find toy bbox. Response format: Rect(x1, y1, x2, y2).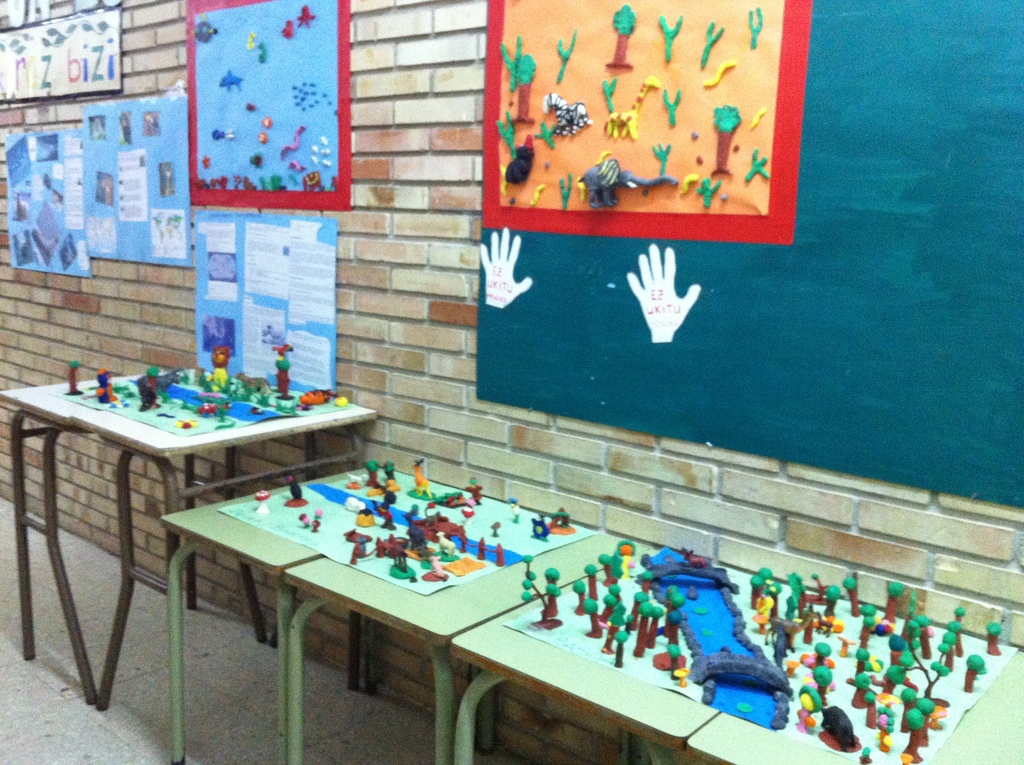
Rect(277, 470, 308, 508).
